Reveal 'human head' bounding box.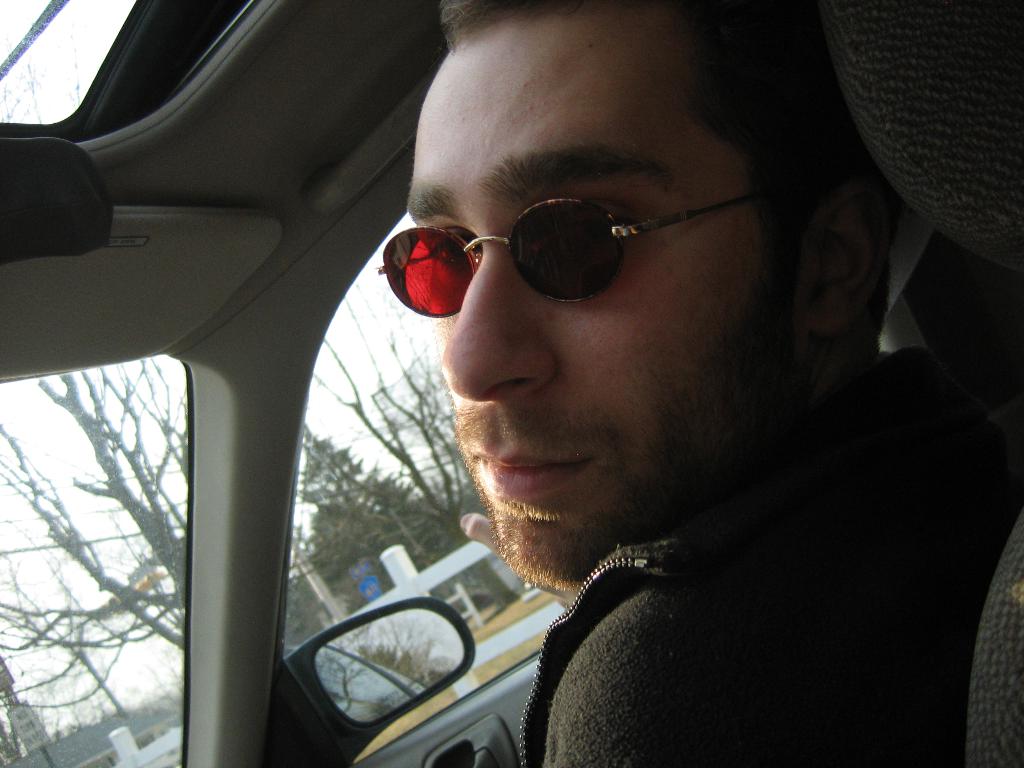
Revealed: bbox=(354, 47, 812, 522).
